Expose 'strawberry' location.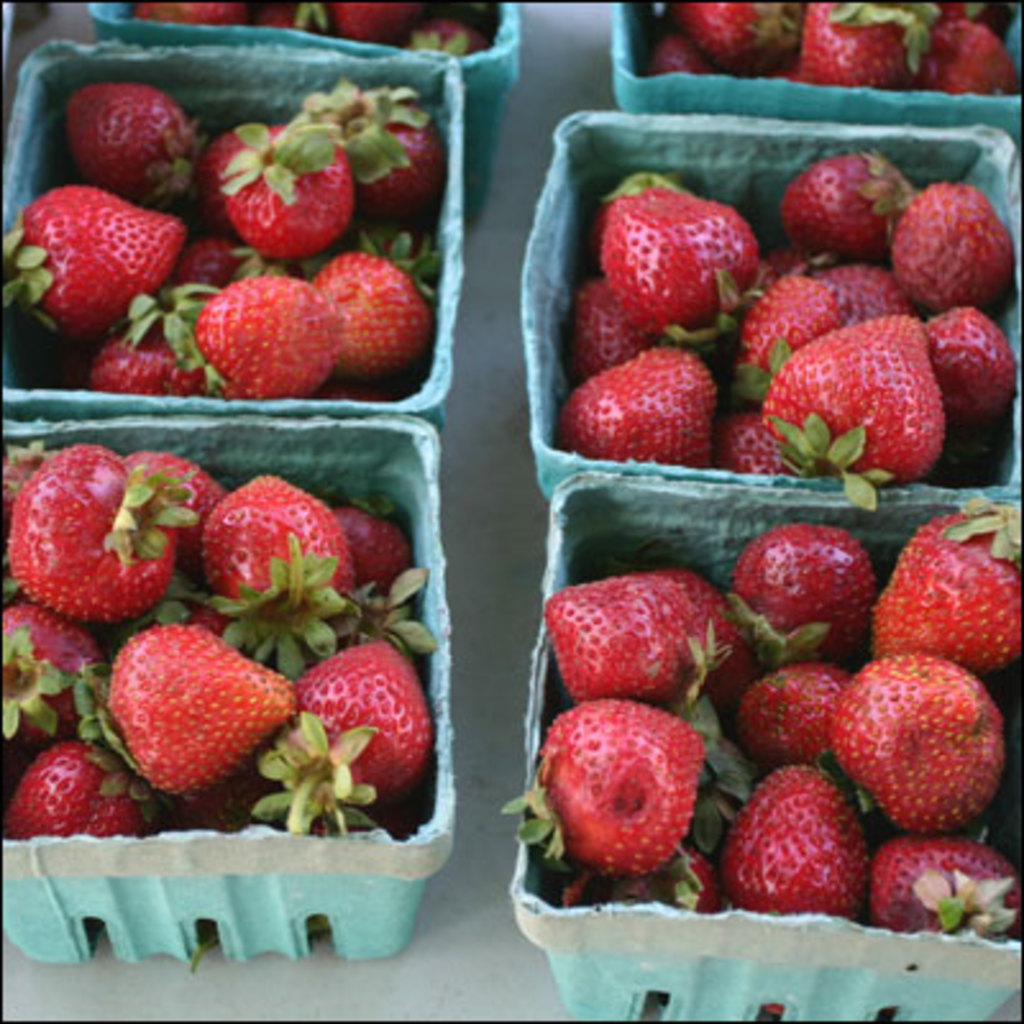
Exposed at box(404, 23, 486, 56).
